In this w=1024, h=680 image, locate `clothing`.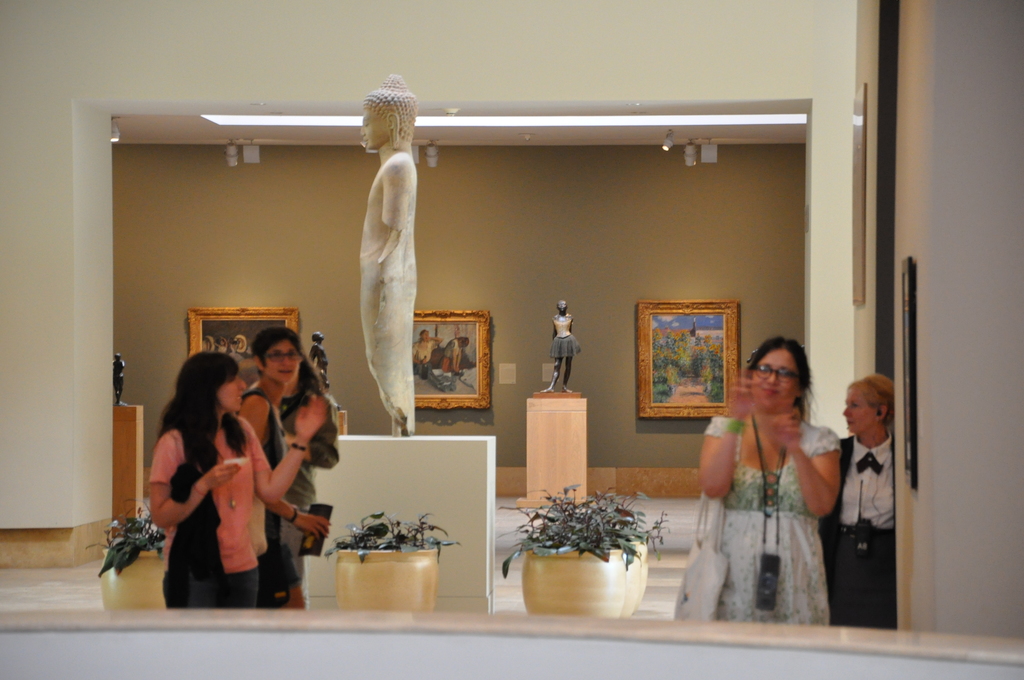
Bounding box: <box>818,428,895,629</box>.
